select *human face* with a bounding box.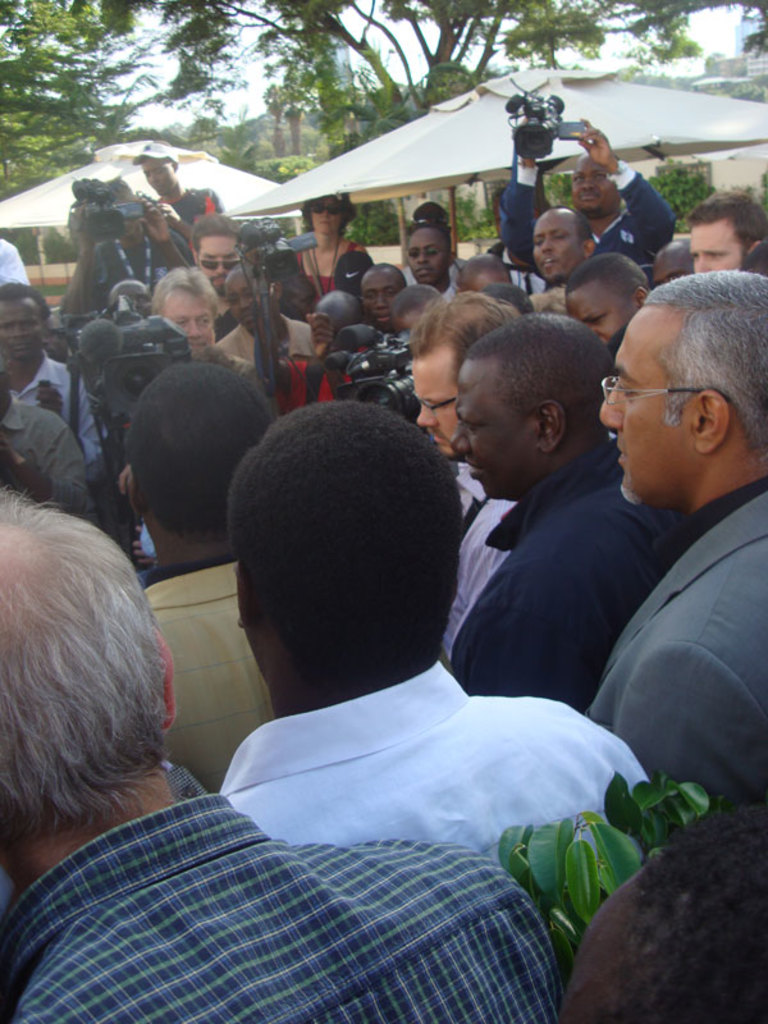
[x1=358, y1=270, x2=401, y2=325].
